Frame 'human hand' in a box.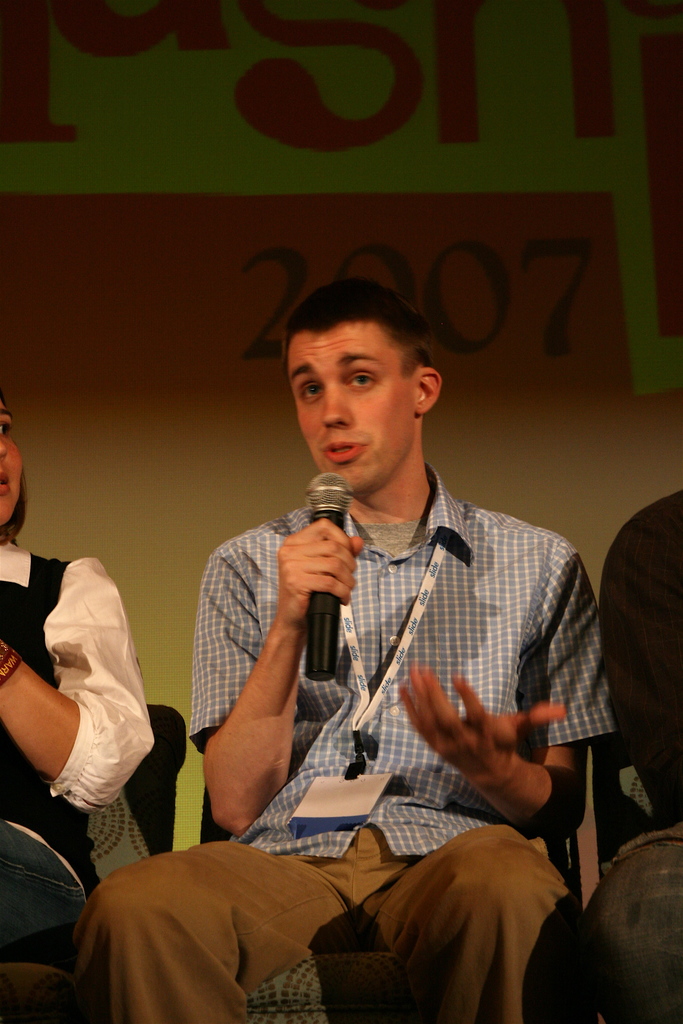
<bbox>287, 513, 365, 597</bbox>.
